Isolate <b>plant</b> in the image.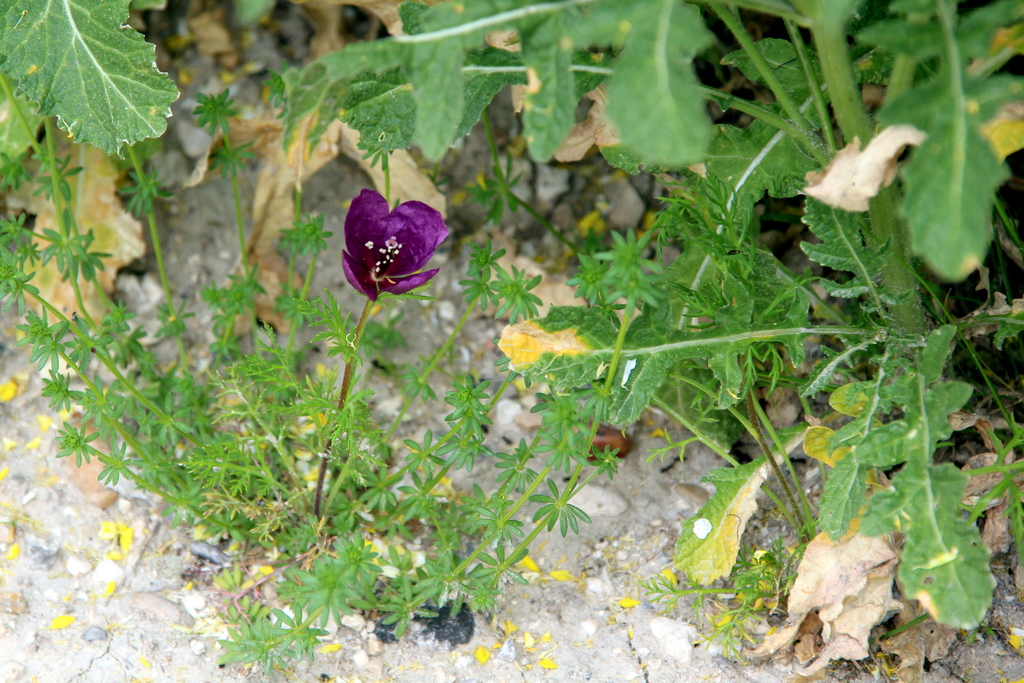
Isolated region: pyautogui.locateOnScreen(0, 0, 177, 160).
